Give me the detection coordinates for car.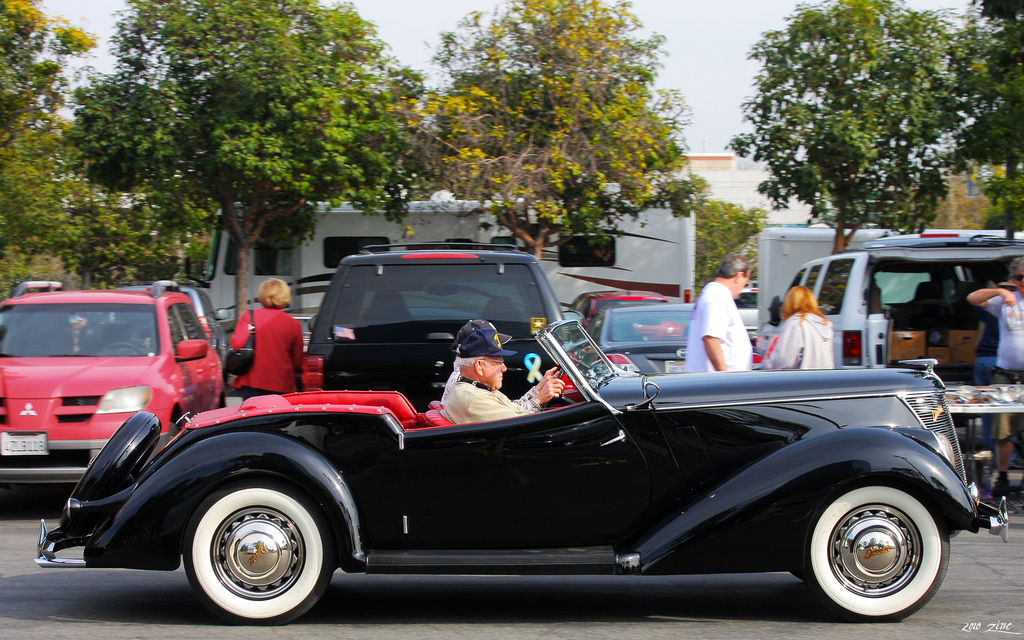
pyautogui.locateOnScreen(308, 236, 554, 408).
